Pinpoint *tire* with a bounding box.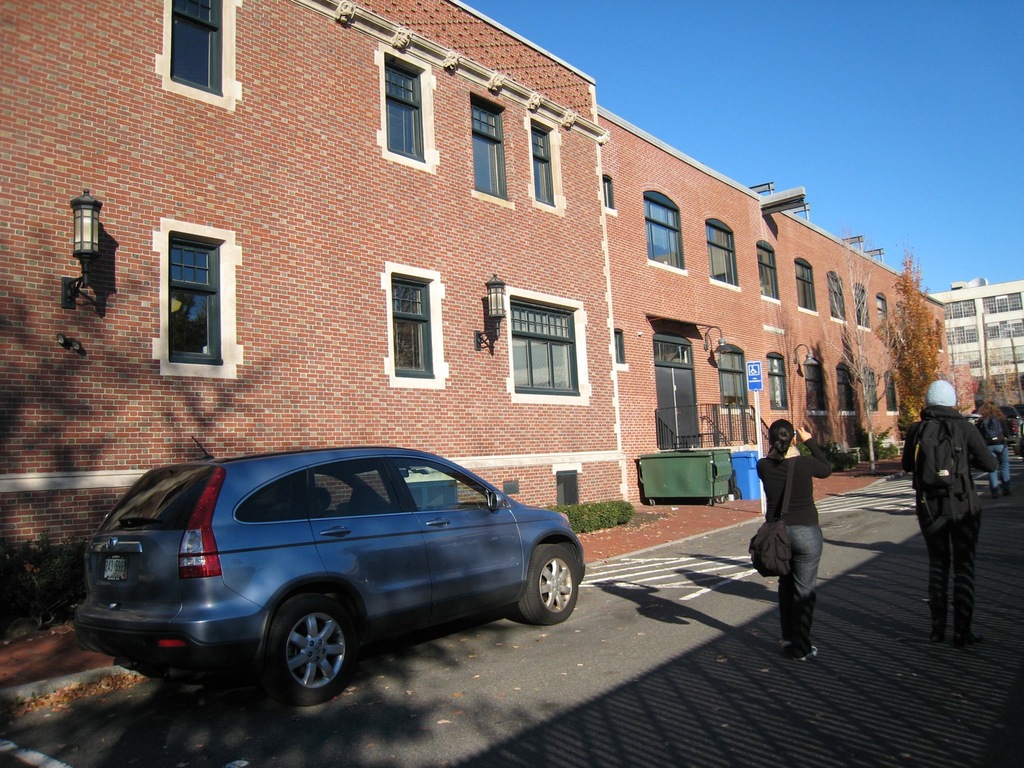
<region>708, 499, 714, 507</region>.
